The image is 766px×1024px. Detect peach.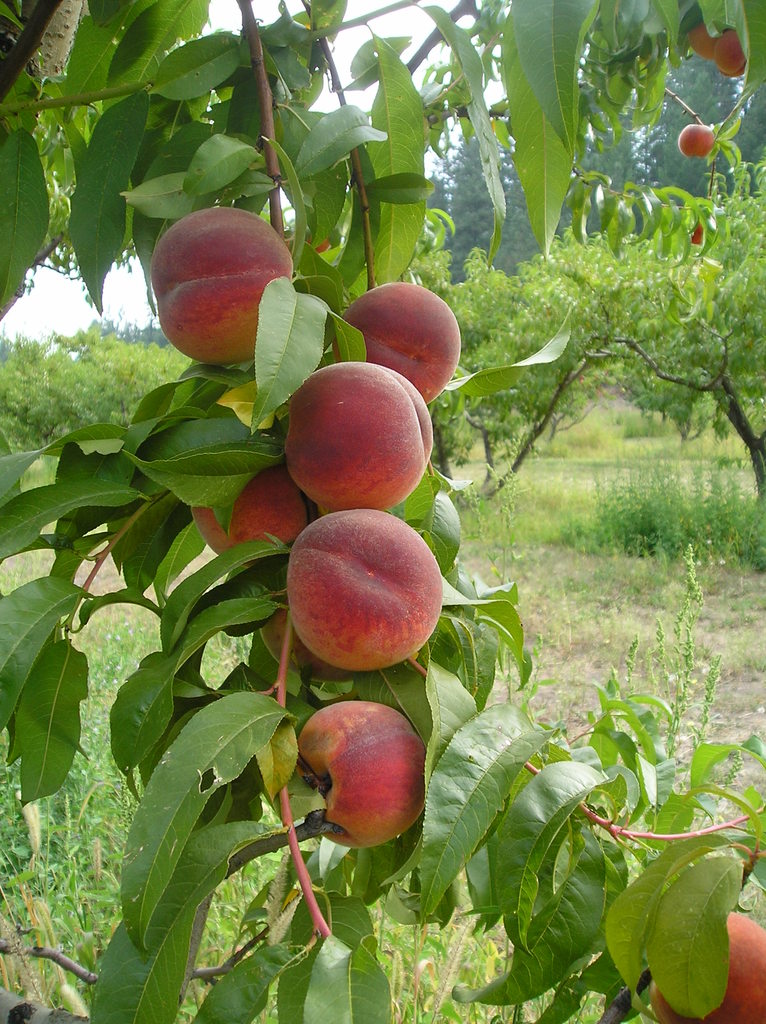
Detection: select_region(287, 511, 445, 671).
